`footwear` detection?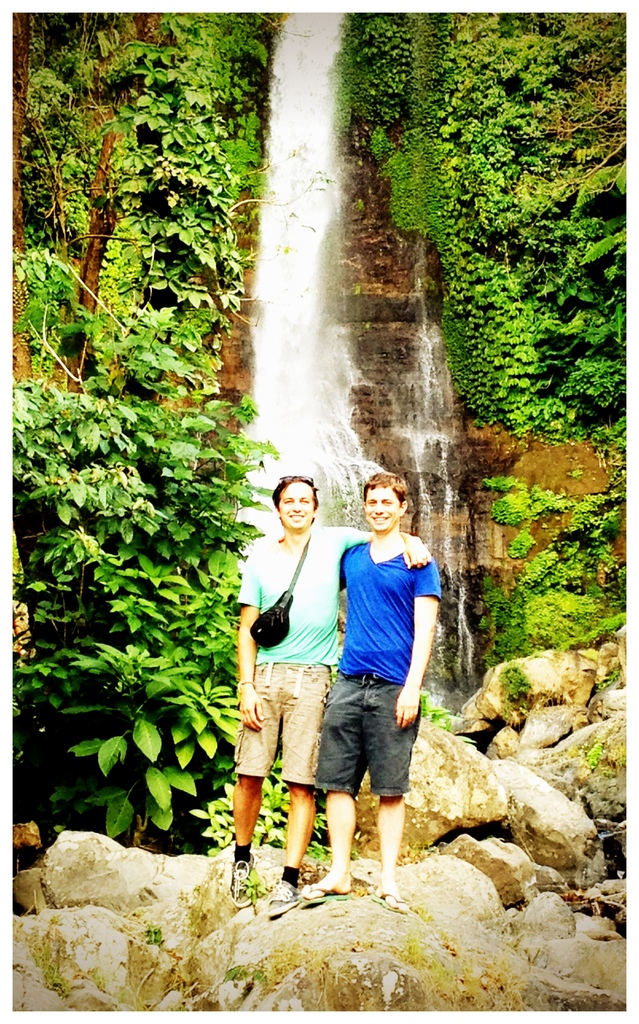
(x1=303, y1=881, x2=351, y2=896)
